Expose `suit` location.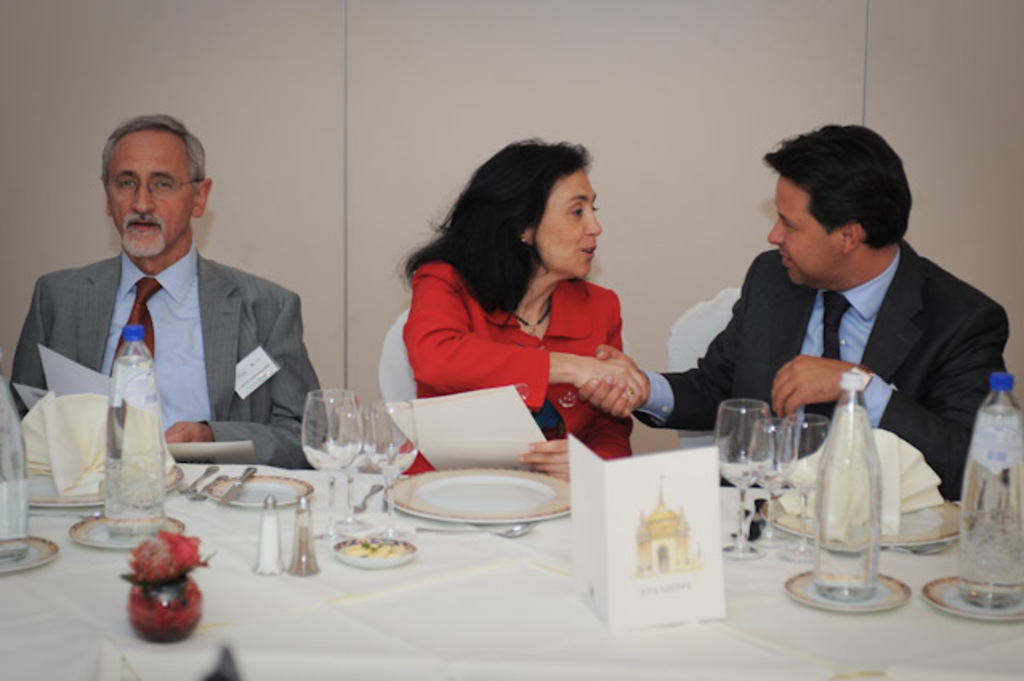
Exposed at 651:176:1006:484.
